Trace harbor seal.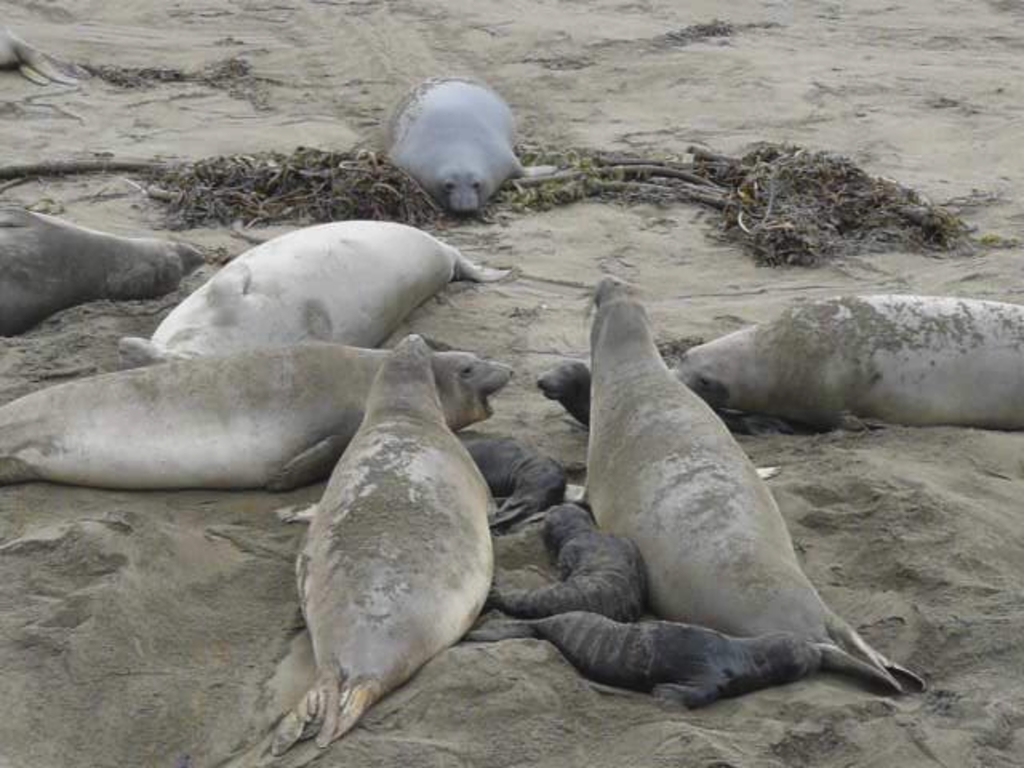
Traced to 530 306 918 698.
